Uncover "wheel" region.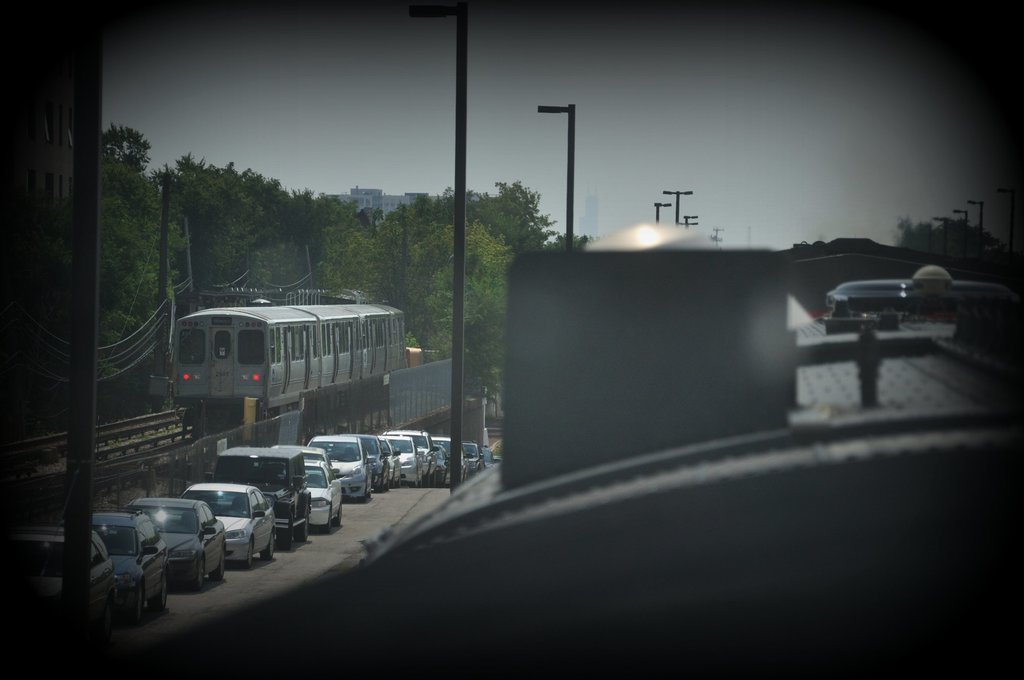
Uncovered: <region>186, 554, 206, 590</region>.
